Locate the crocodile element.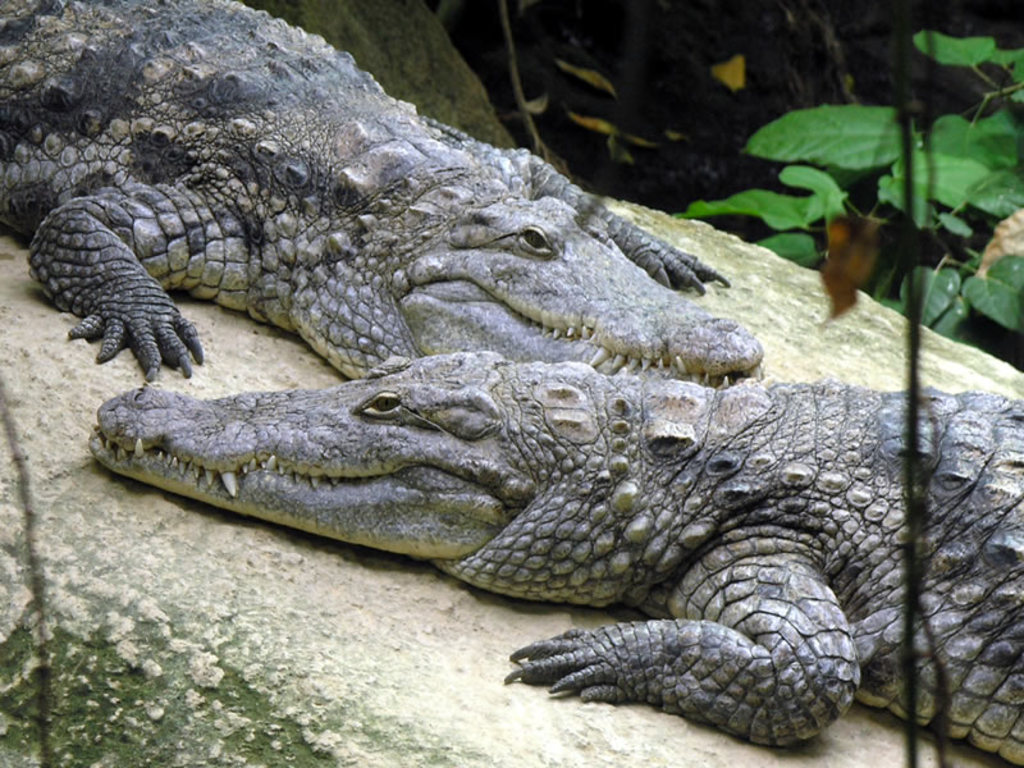
Element bbox: bbox(86, 351, 1023, 767).
